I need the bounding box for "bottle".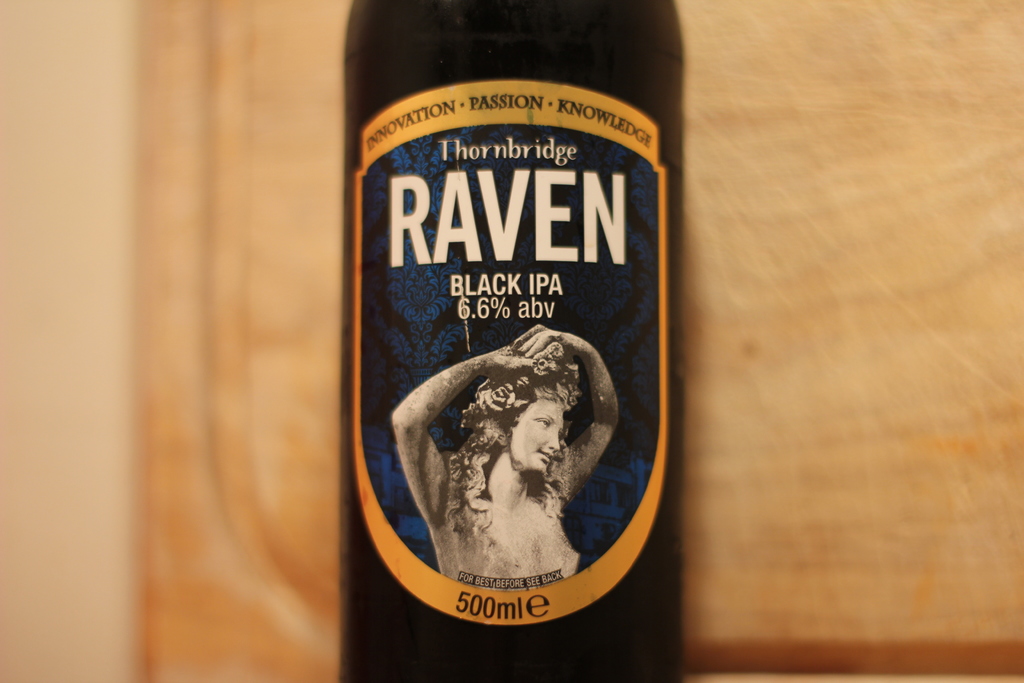
Here it is: (left=319, top=0, right=690, bottom=664).
